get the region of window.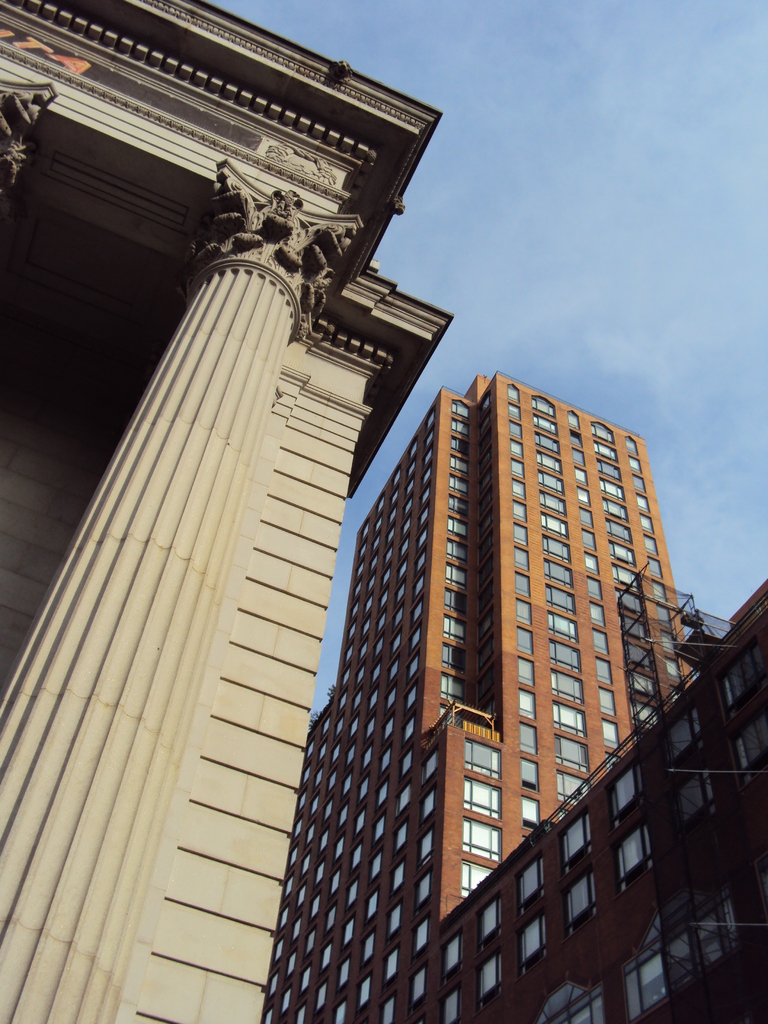
bbox=[654, 586, 666, 599].
